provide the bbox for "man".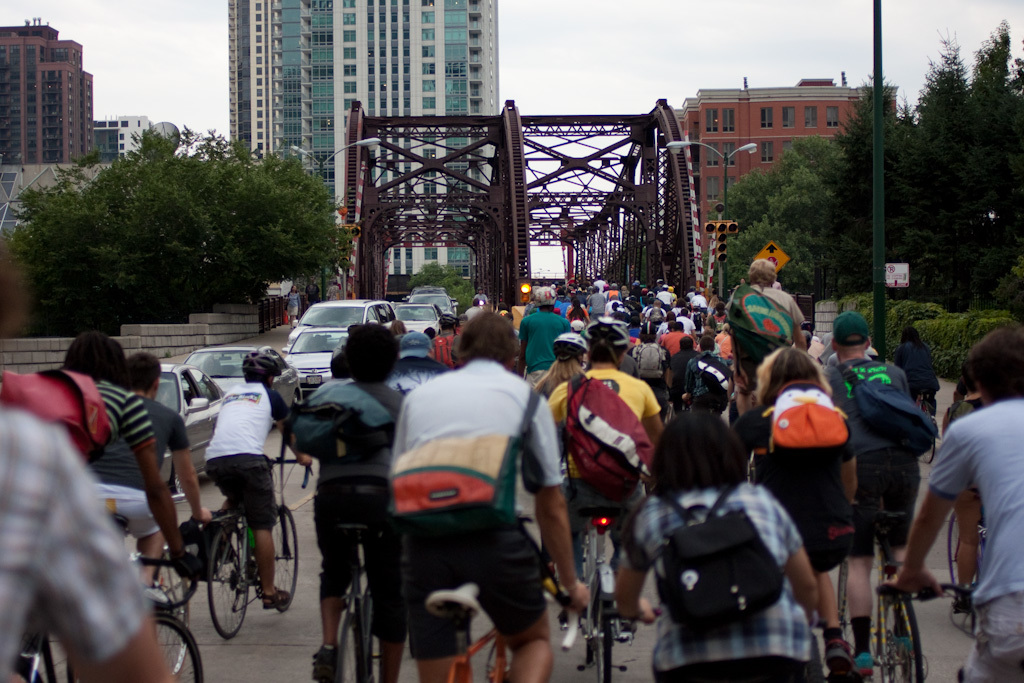
[left=380, top=295, right=602, bottom=682].
